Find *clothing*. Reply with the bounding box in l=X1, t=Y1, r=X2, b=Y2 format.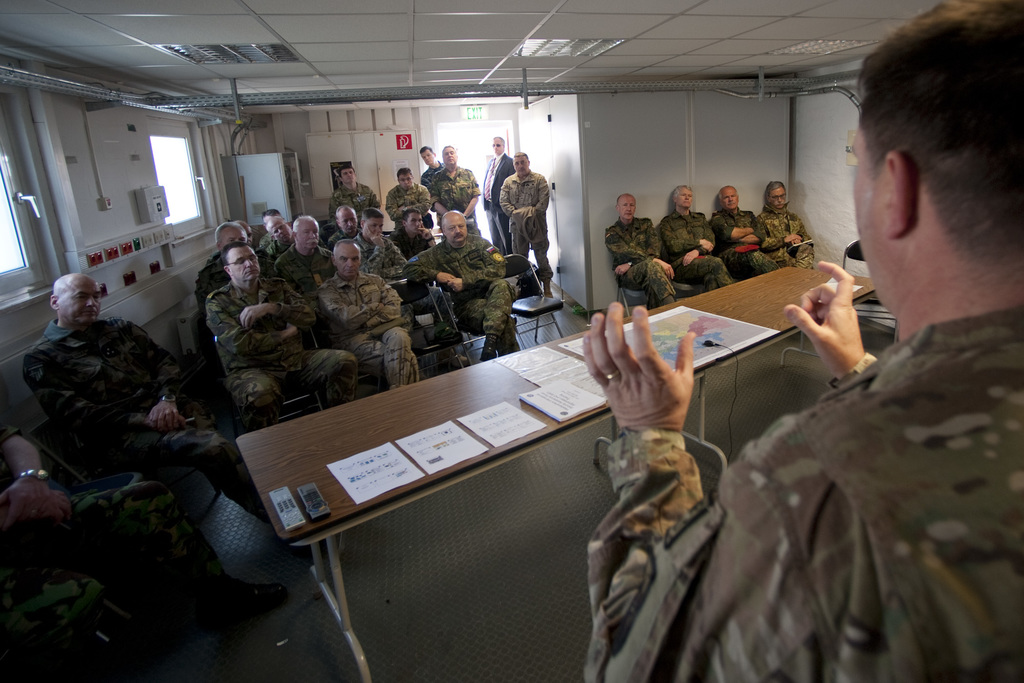
l=201, t=281, r=357, b=433.
